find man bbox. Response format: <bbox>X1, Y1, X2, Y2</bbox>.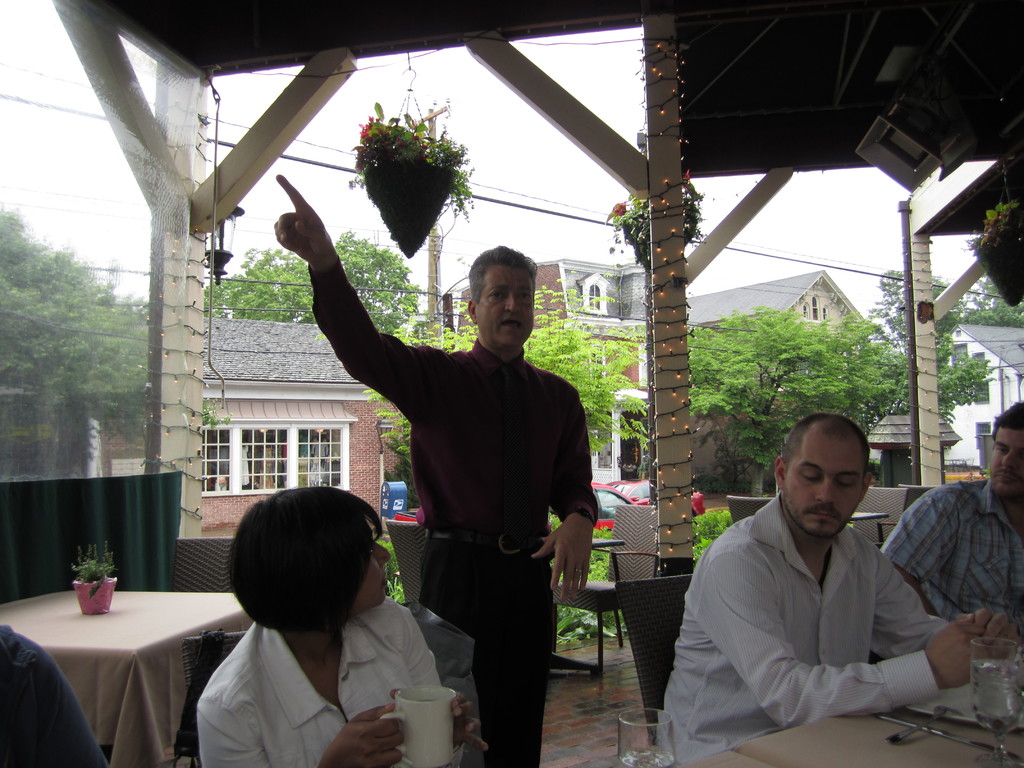
<bbox>672, 410, 988, 751</bbox>.
